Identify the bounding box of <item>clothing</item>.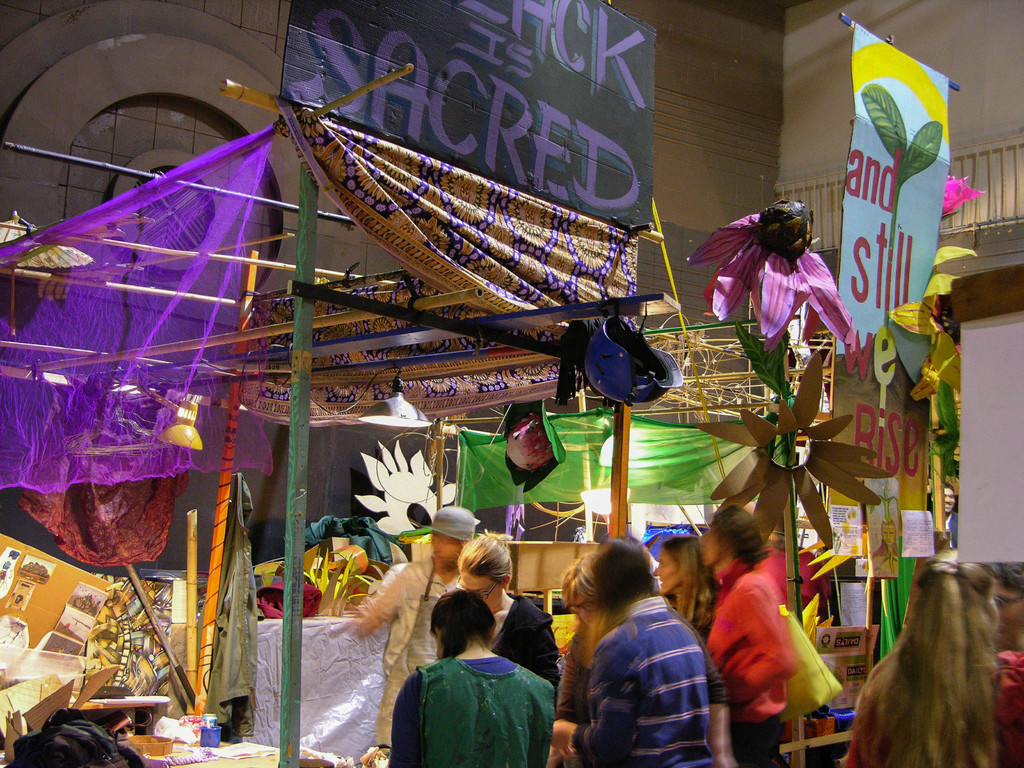
[left=564, top=588, right=728, bottom=726].
